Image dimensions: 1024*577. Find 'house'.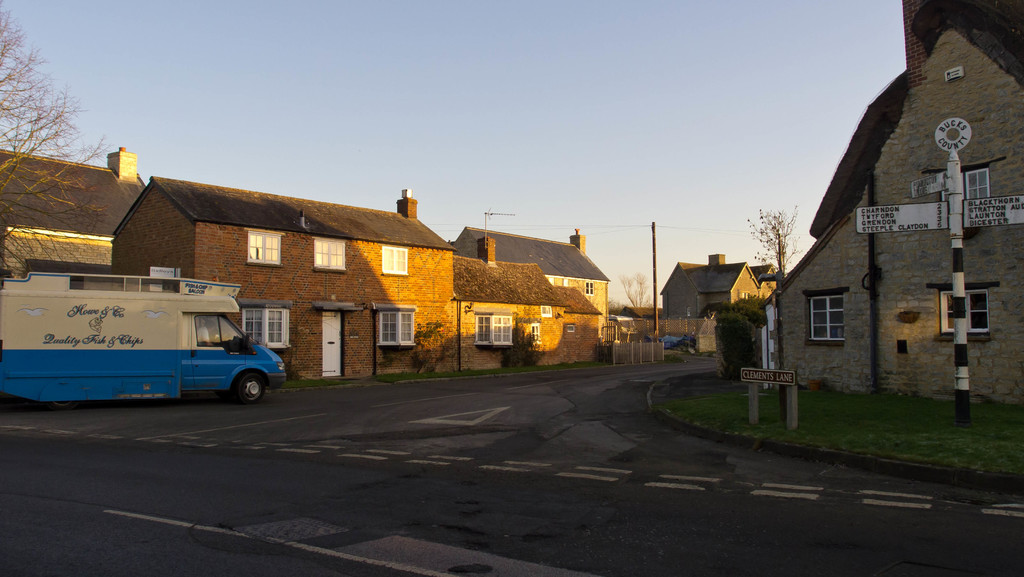
x1=452, y1=213, x2=601, y2=366.
